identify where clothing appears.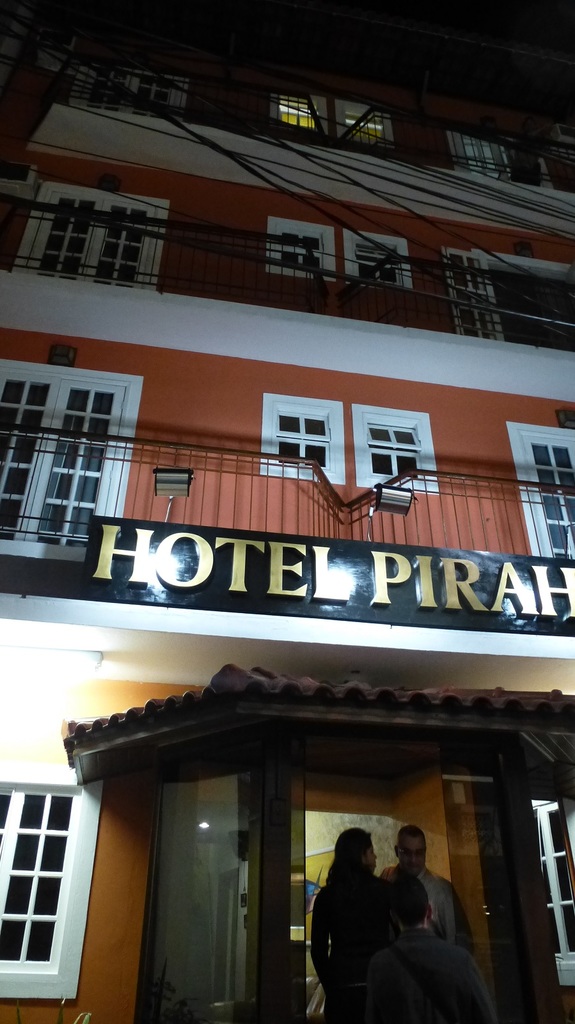
Appears at box(303, 836, 407, 1003).
